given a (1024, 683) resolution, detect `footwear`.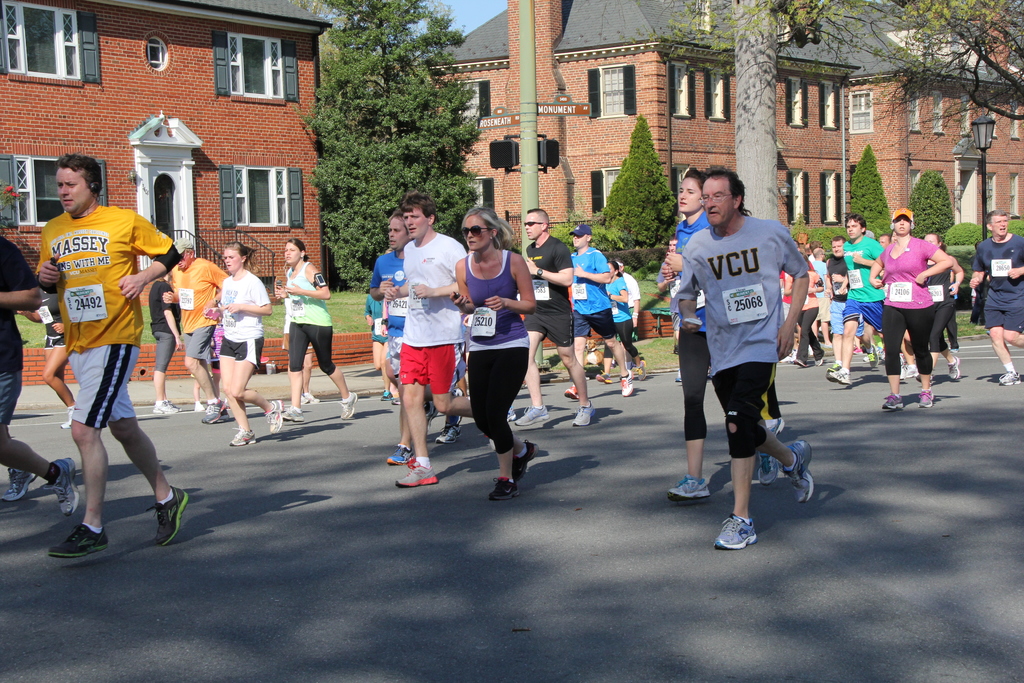
<bbox>866, 343, 876, 366</bbox>.
